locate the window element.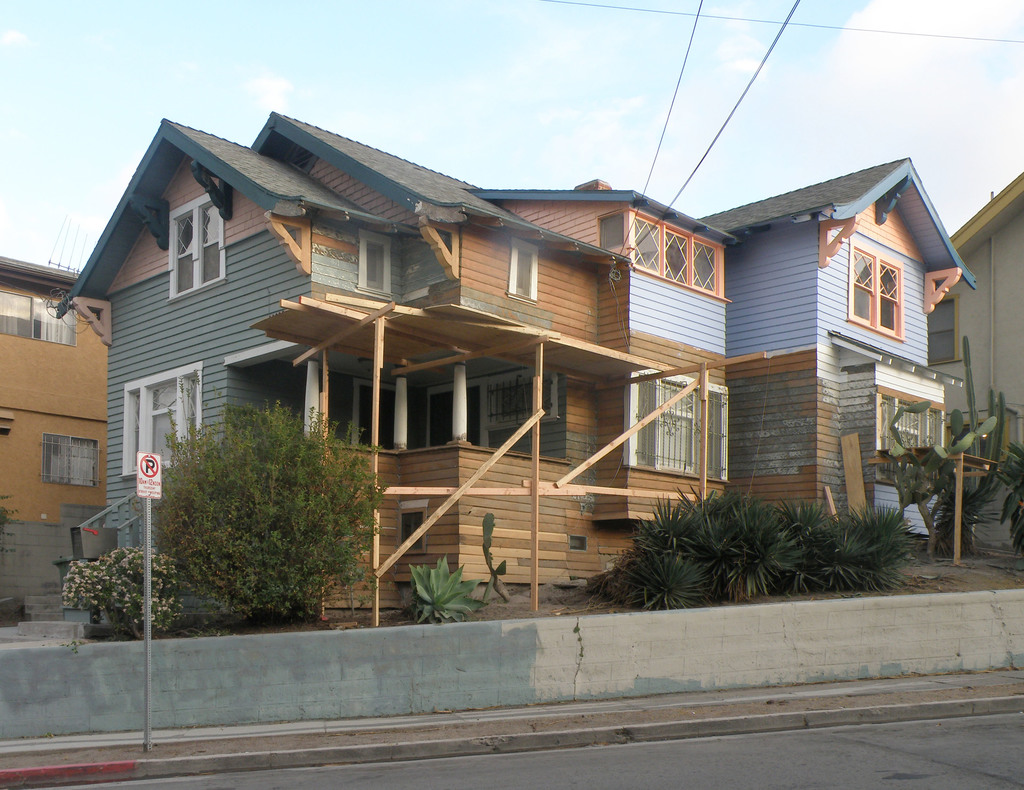
Element bbox: locate(477, 375, 554, 420).
